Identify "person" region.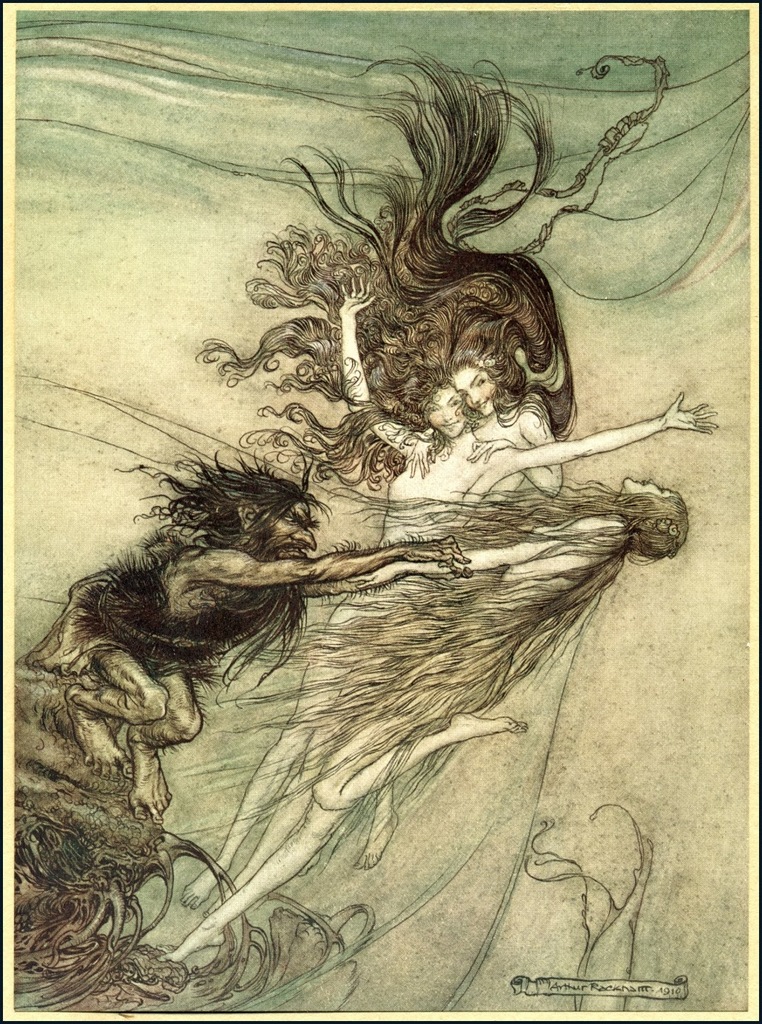
Region: <region>155, 264, 690, 958</region>.
